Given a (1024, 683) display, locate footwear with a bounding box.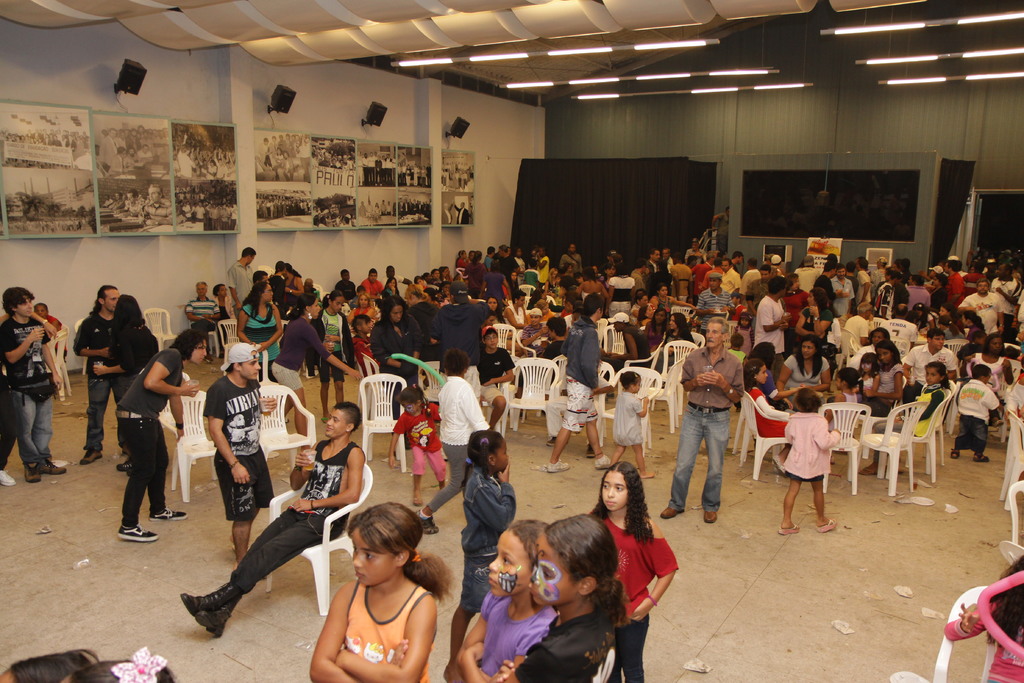
Located: left=664, top=500, right=684, bottom=519.
